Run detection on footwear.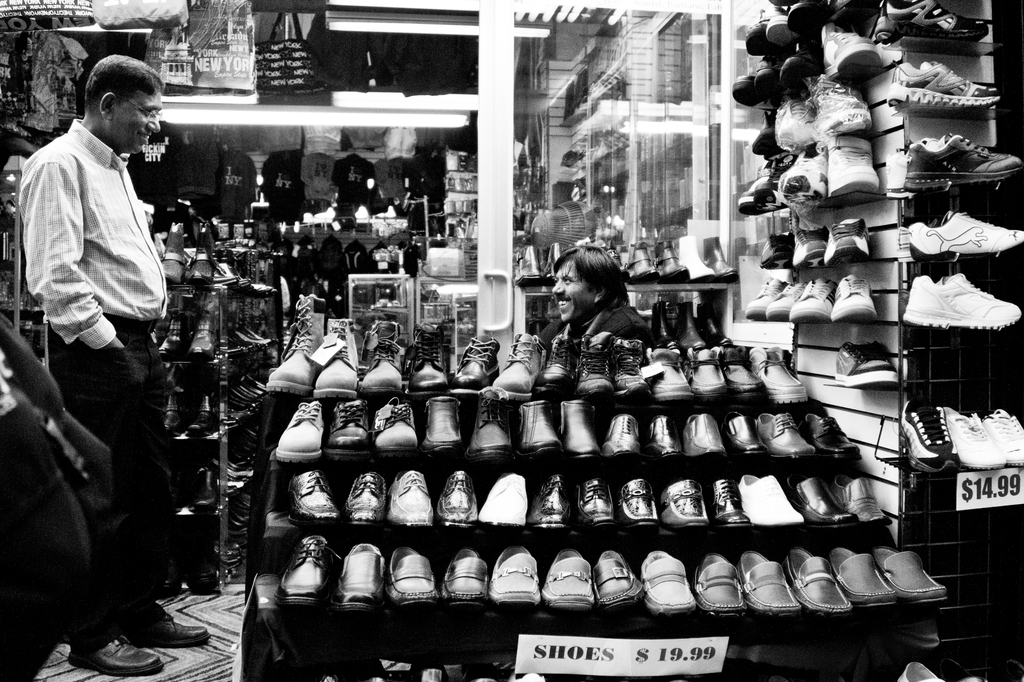
Result: (624, 242, 659, 282).
